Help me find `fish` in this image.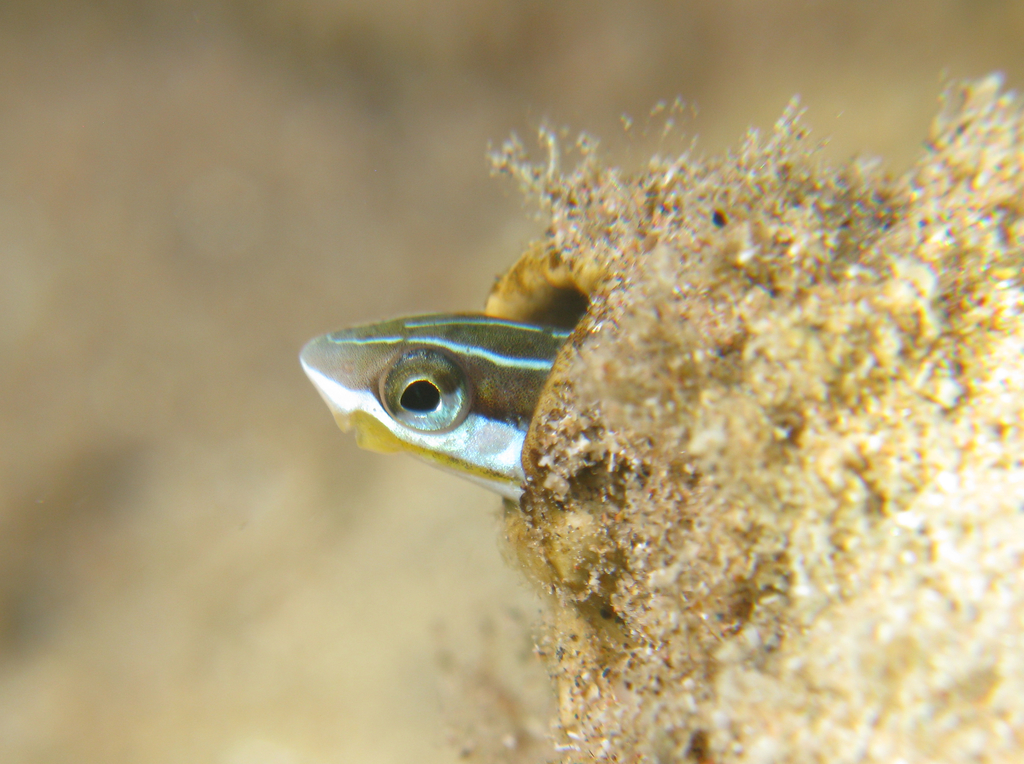
Found it: bbox(295, 301, 564, 508).
